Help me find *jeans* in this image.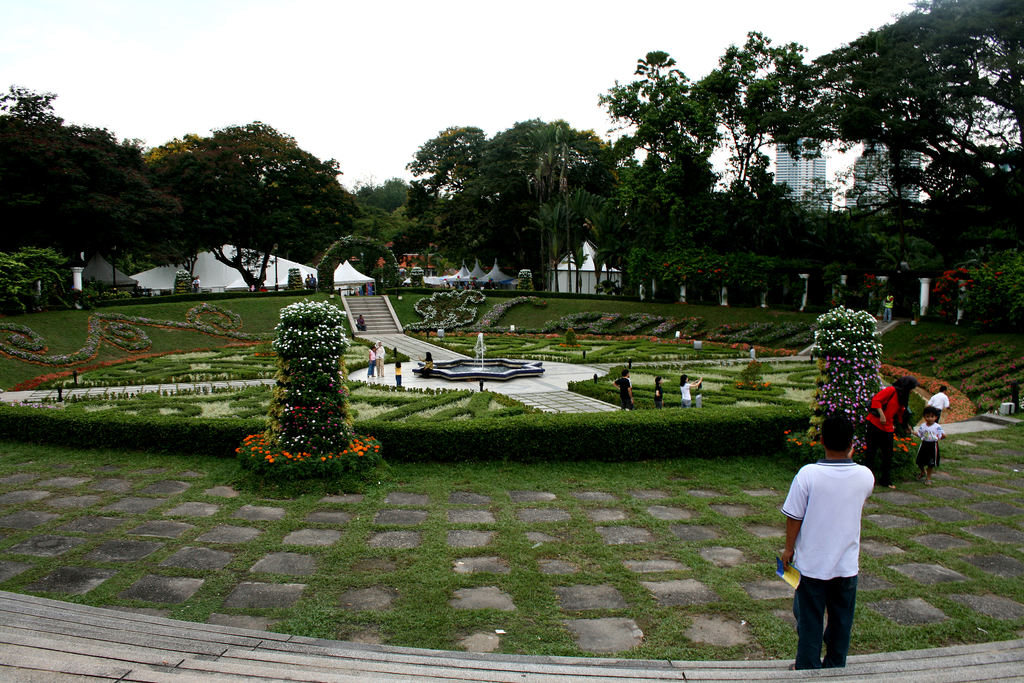
Found it: {"x1": 792, "y1": 577, "x2": 857, "y2": 664}.
